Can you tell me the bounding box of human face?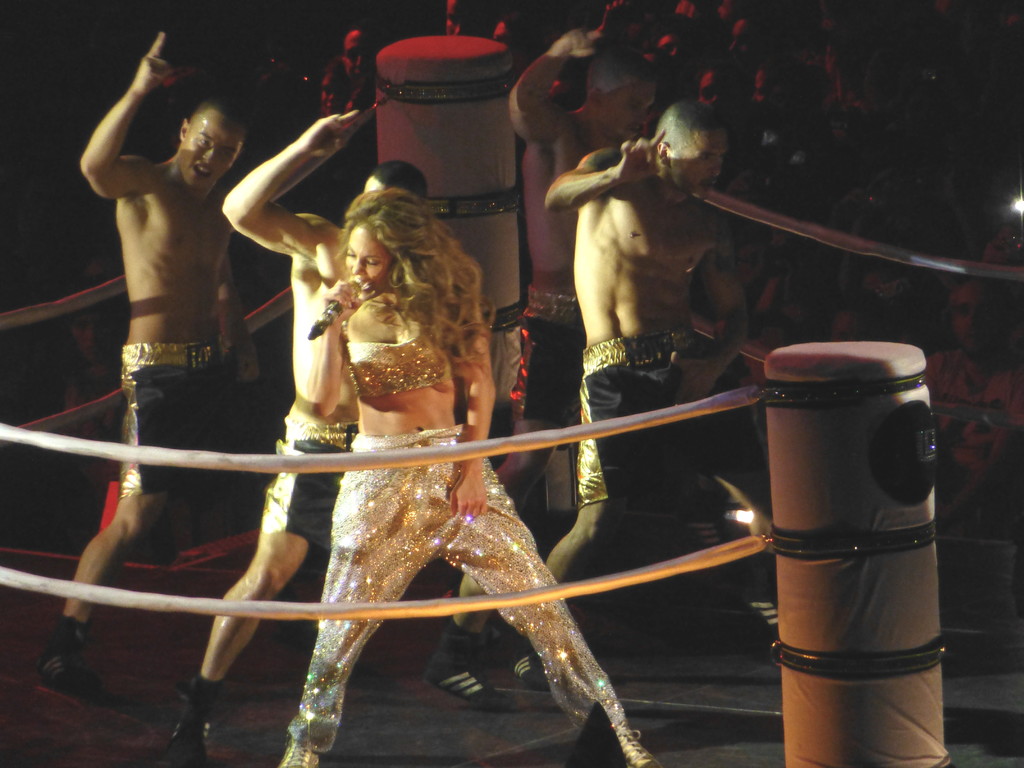
(x1=449, y1=0, x2=483, y2=38).
